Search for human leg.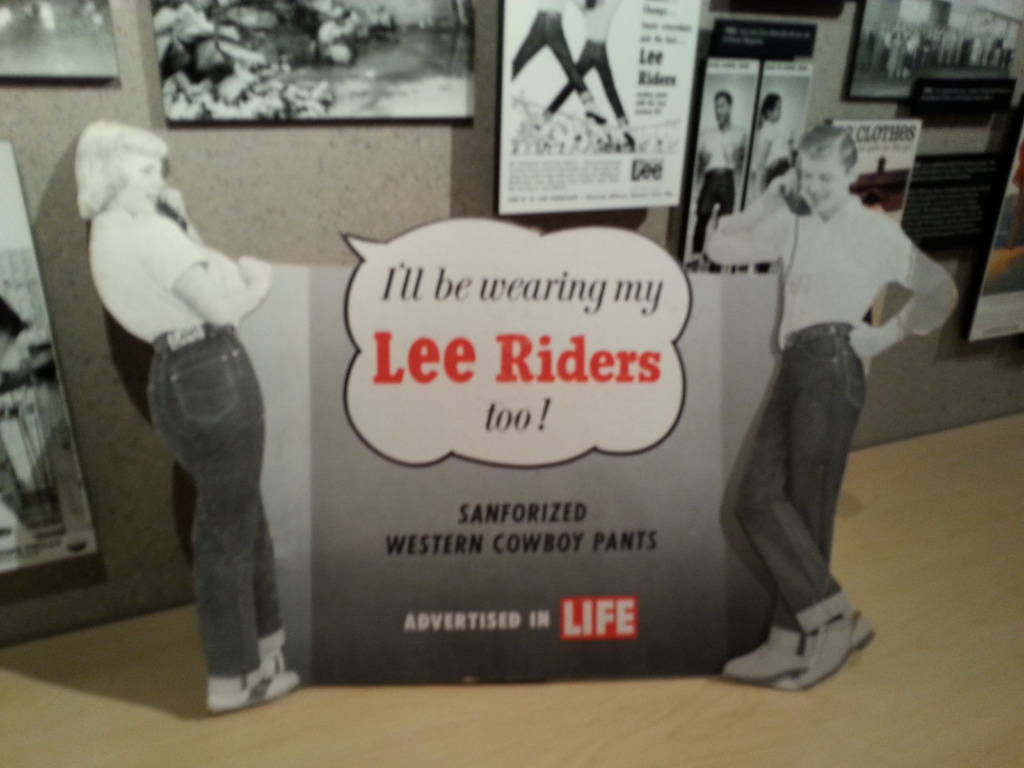
Found at Rect(149, 336, 291, 688).
